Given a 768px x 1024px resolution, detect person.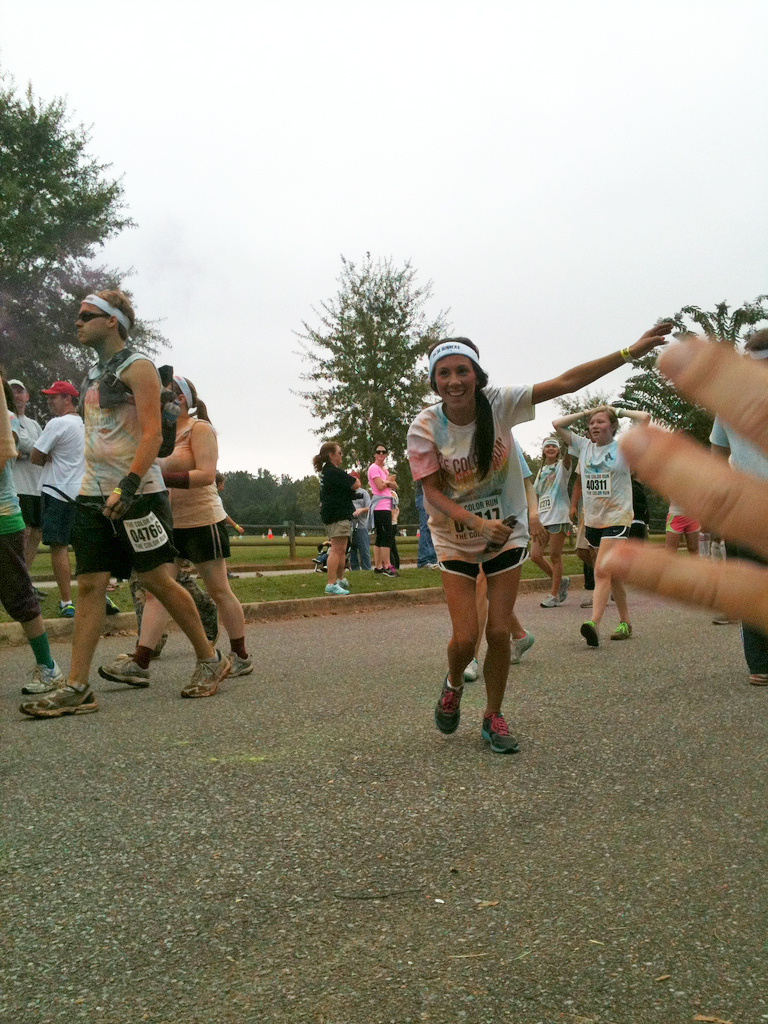
{"left": 551, "top": 405, "right": 651, "bottom": 648}.
